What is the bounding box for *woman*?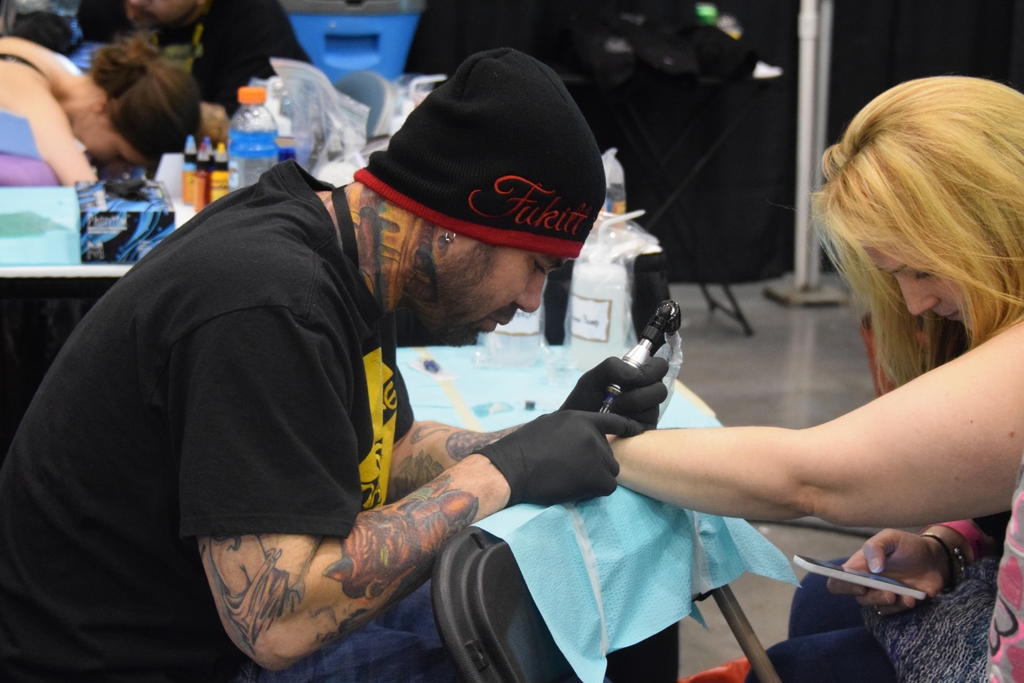
region(506, 74, 979, 664).
